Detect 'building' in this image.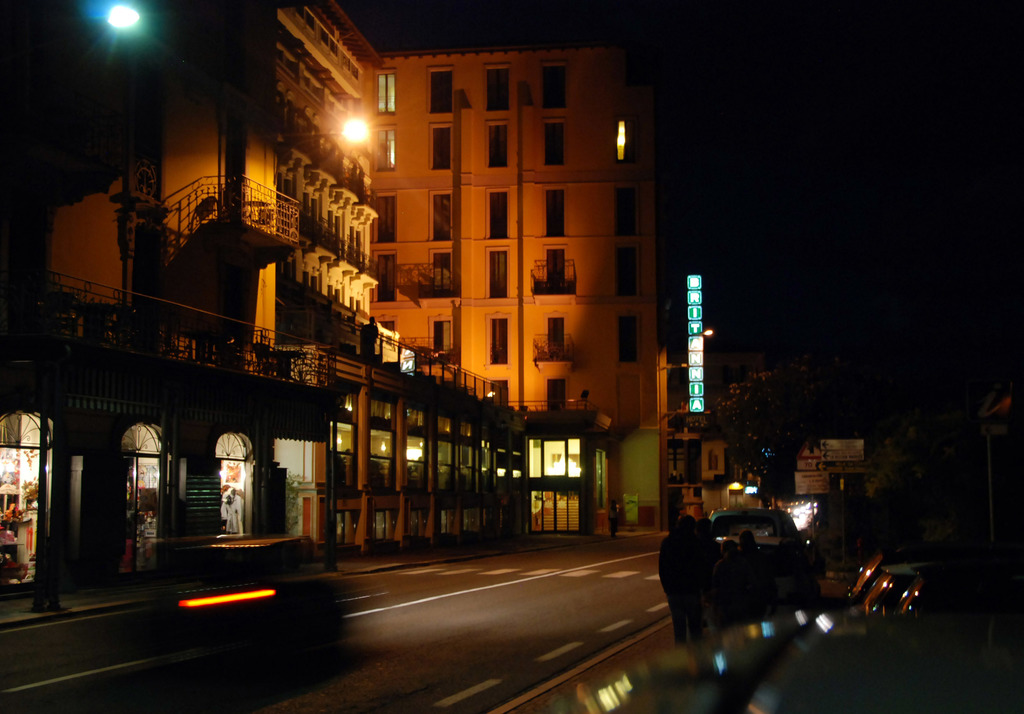
Detection: (49,0,376,357).
